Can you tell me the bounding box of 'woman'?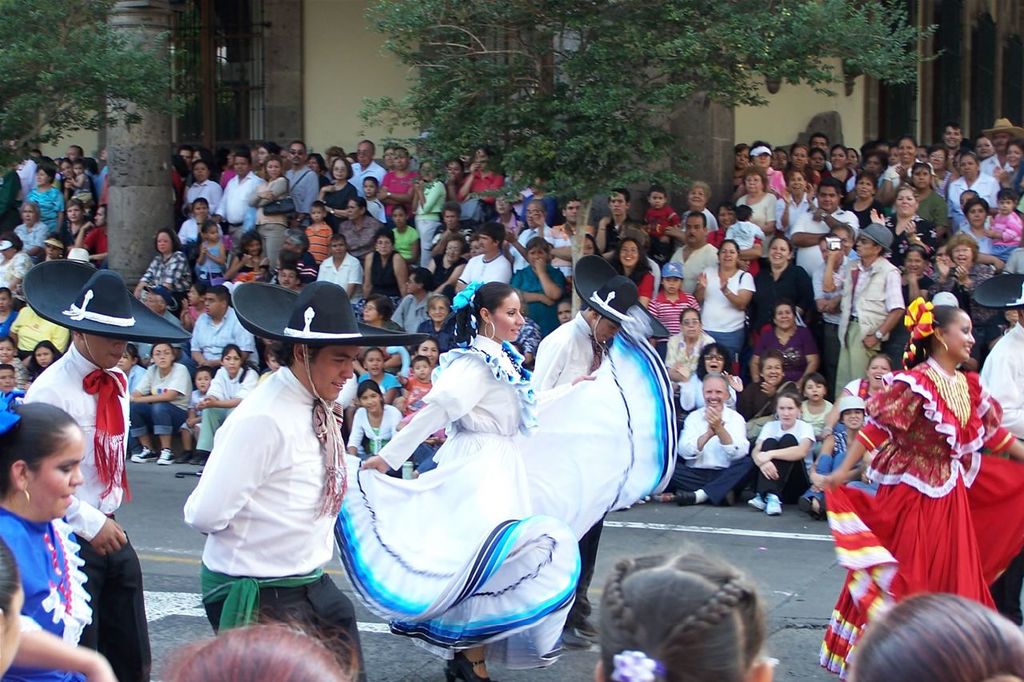
<box>414,162,445,268</box>.
